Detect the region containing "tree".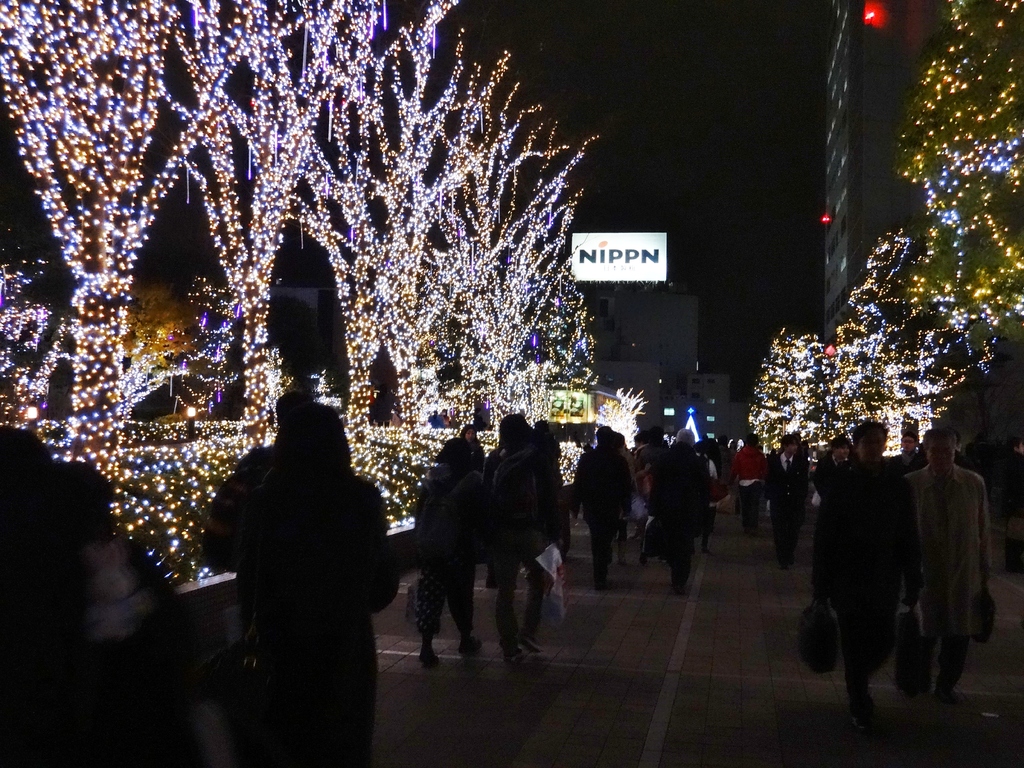
locate(0, 260, 193, 425).
